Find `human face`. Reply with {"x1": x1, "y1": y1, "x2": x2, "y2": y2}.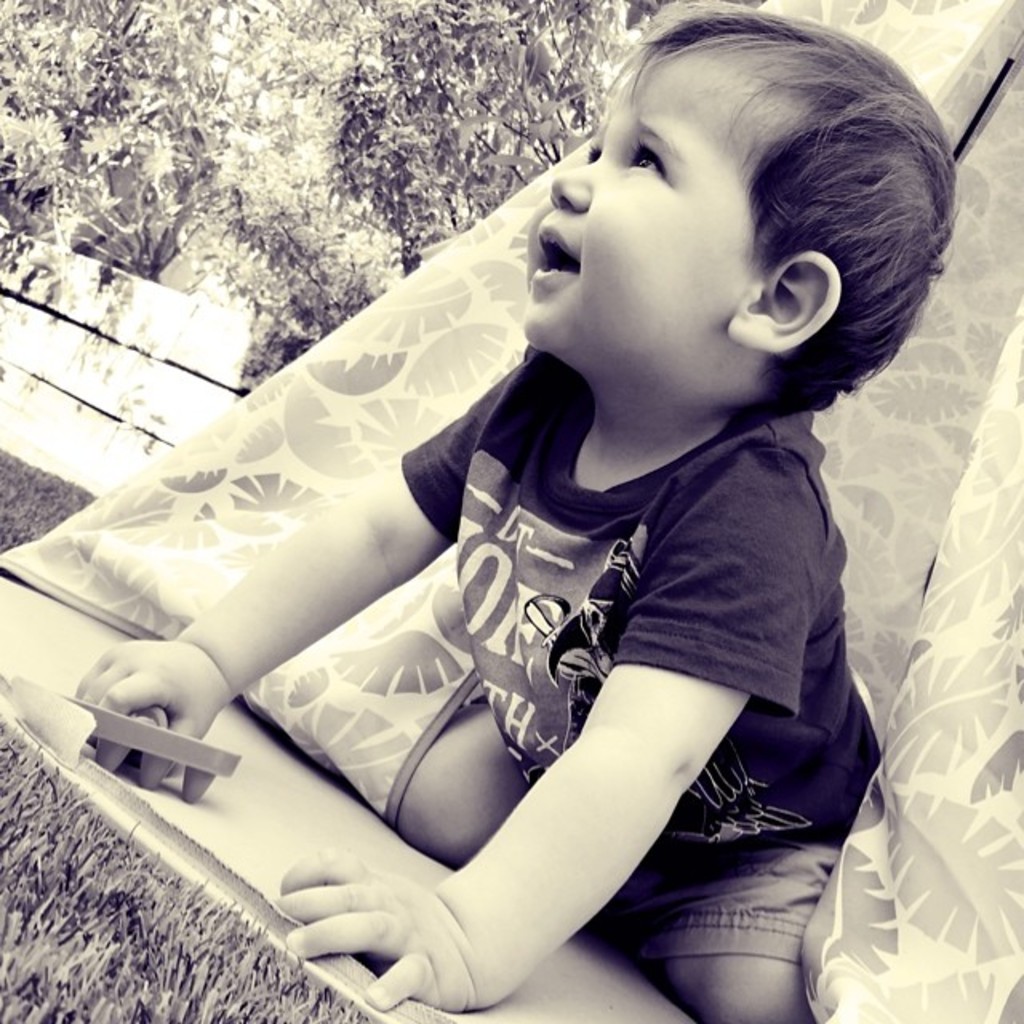
{"x1": 504, "y1": 54, "x2": 758, "y2": 411}.
